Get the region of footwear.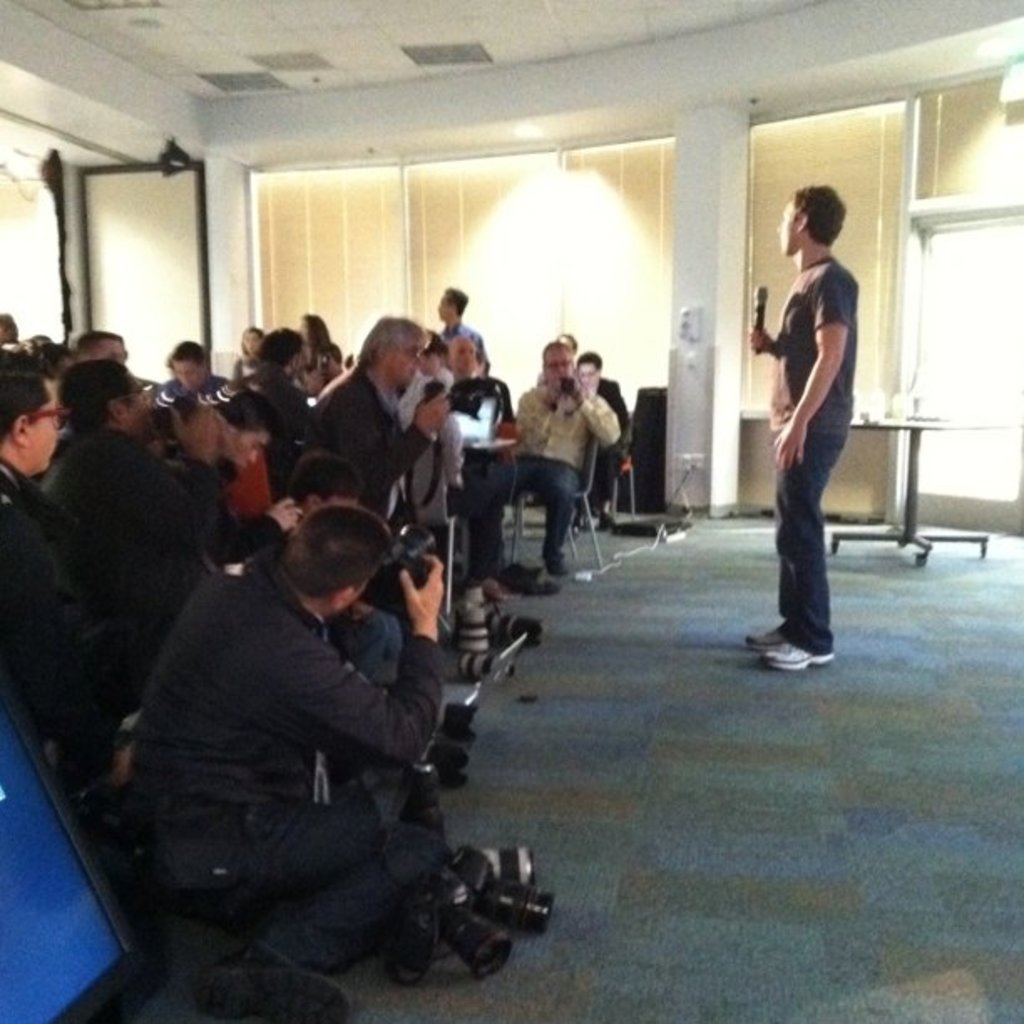
<box>542,540,567,577</box>.
